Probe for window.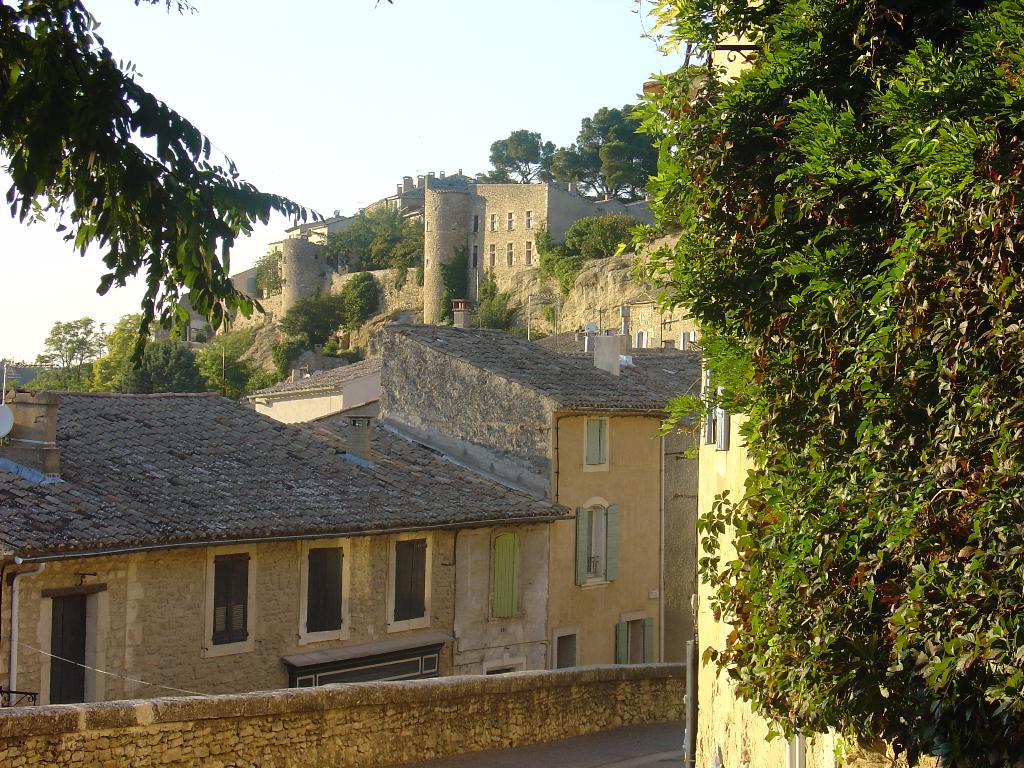
Probe result: {"x1": 386, "y1": 530, "x2": 435, "y2": 627}.
